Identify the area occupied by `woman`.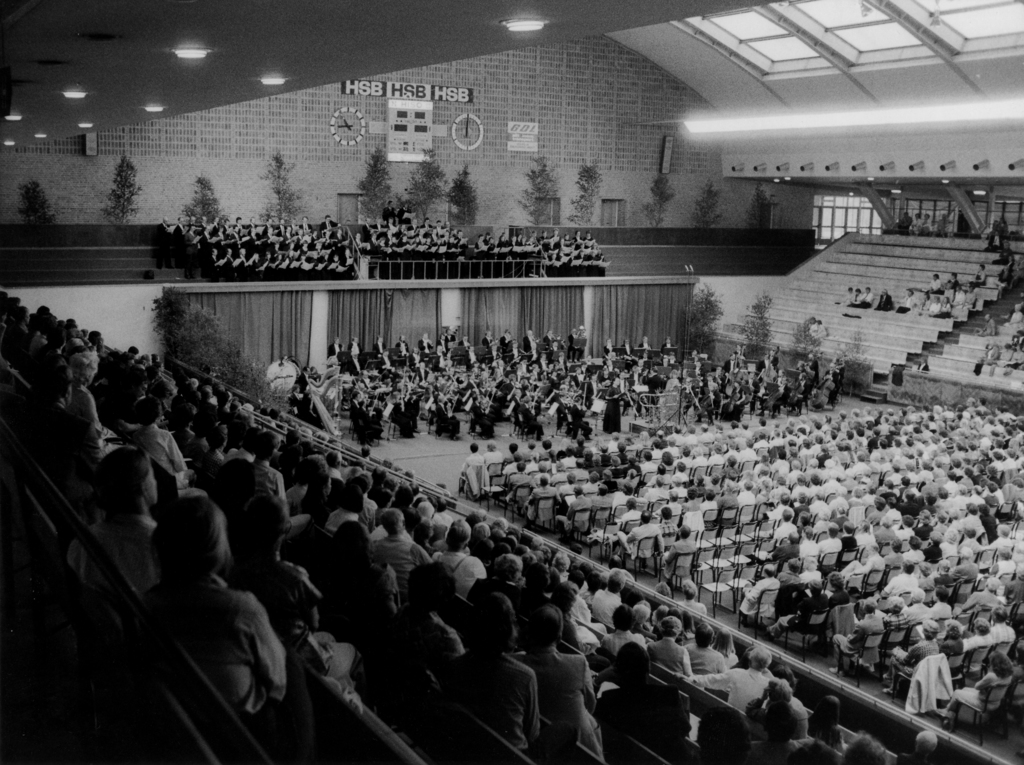
Area: region(605, 377, 622, 433).
